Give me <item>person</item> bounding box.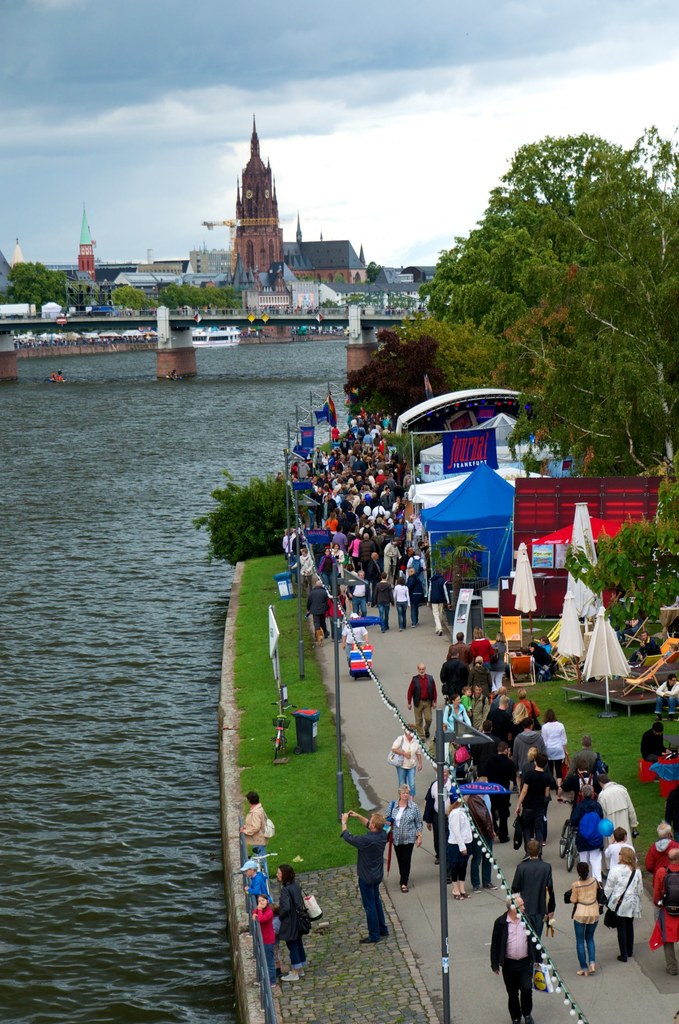
650:820:678:888.
